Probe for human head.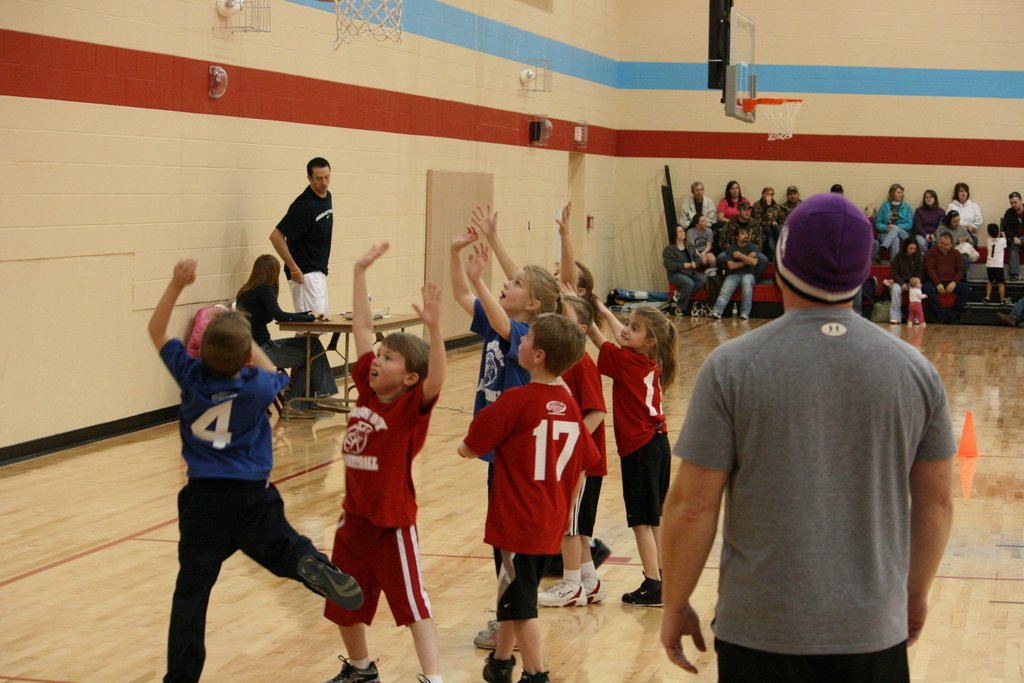
Probe result: 369, 331, 433, 397.
